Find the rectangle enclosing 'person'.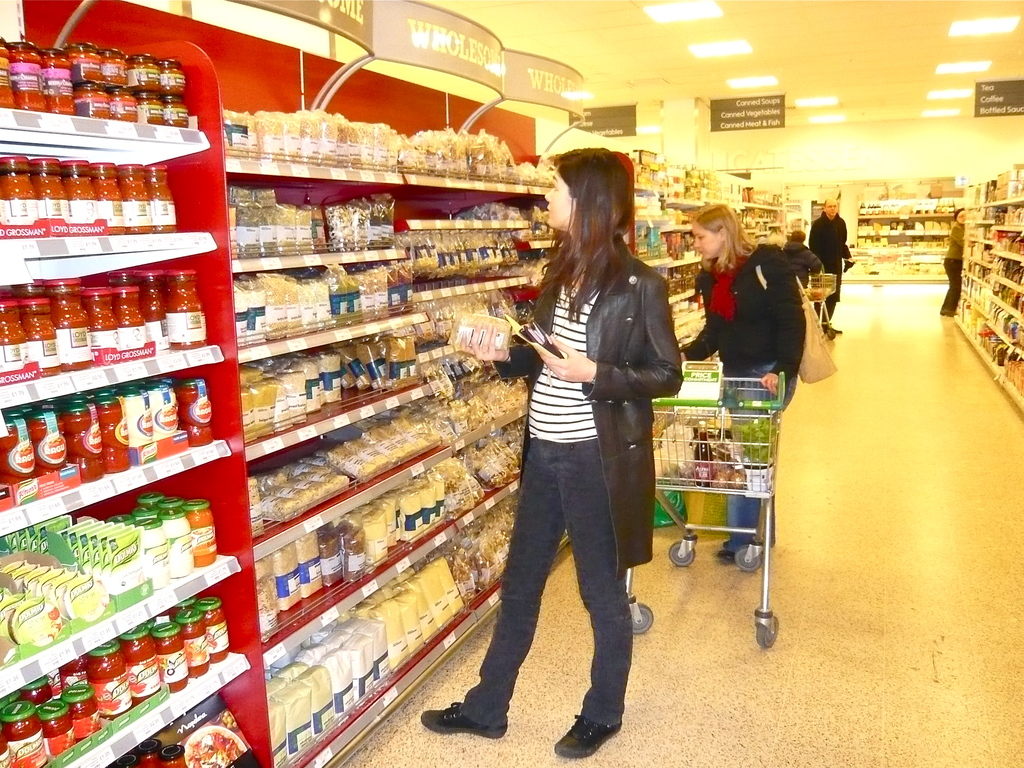
474 166 668 739.
